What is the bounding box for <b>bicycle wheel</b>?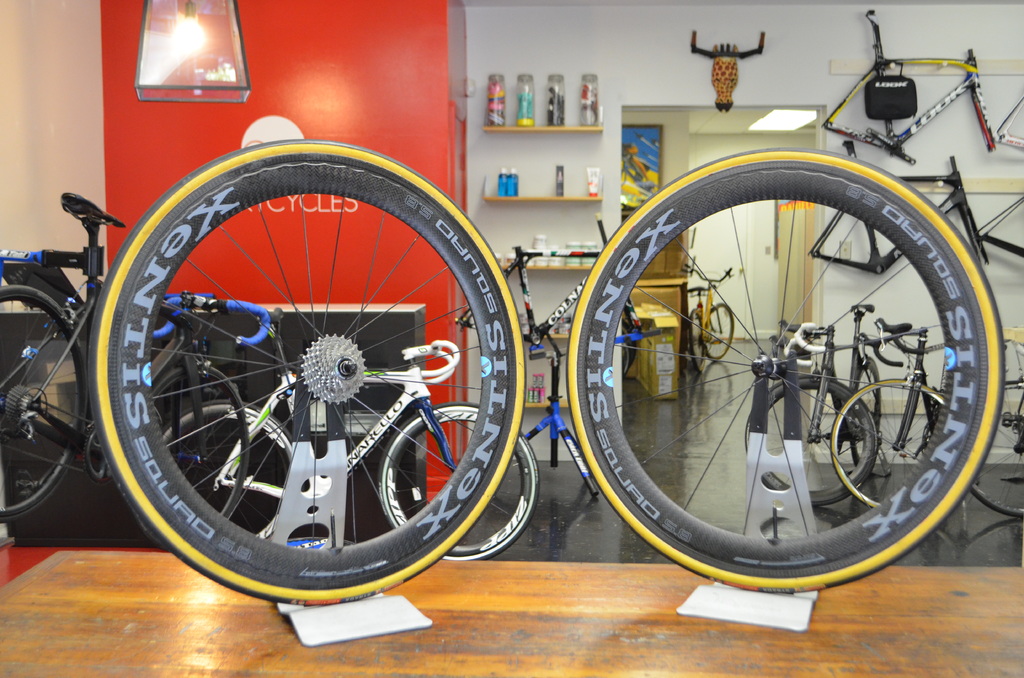
[162,401,298,543].
